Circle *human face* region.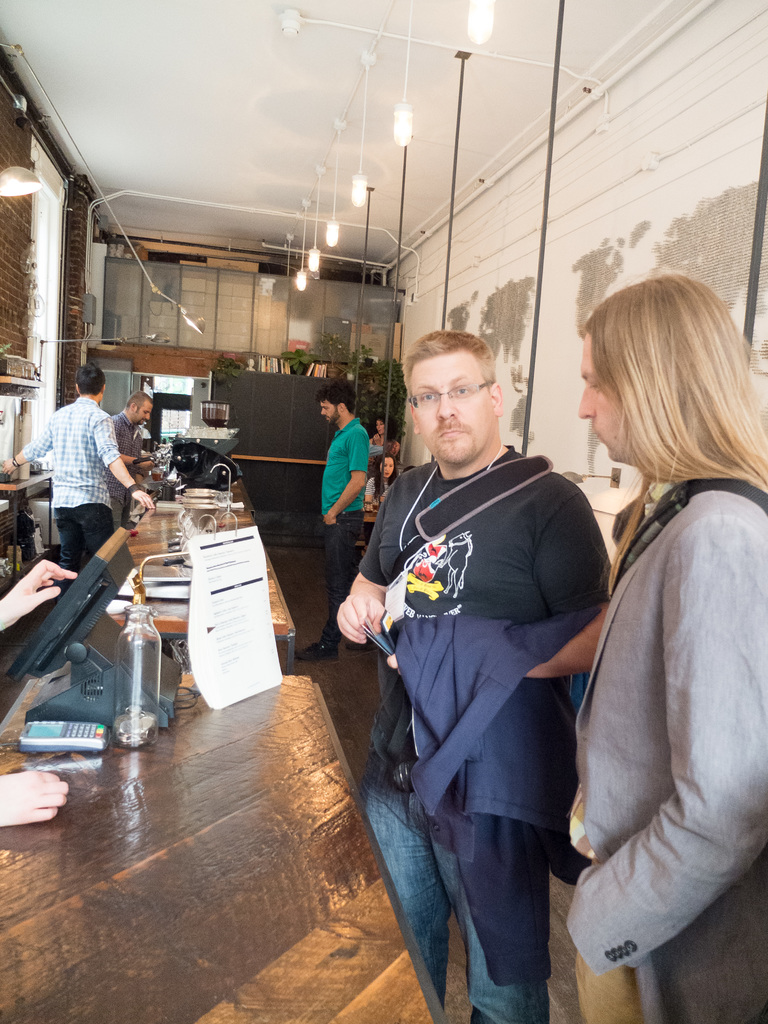
Region: [408,356,495,468].
